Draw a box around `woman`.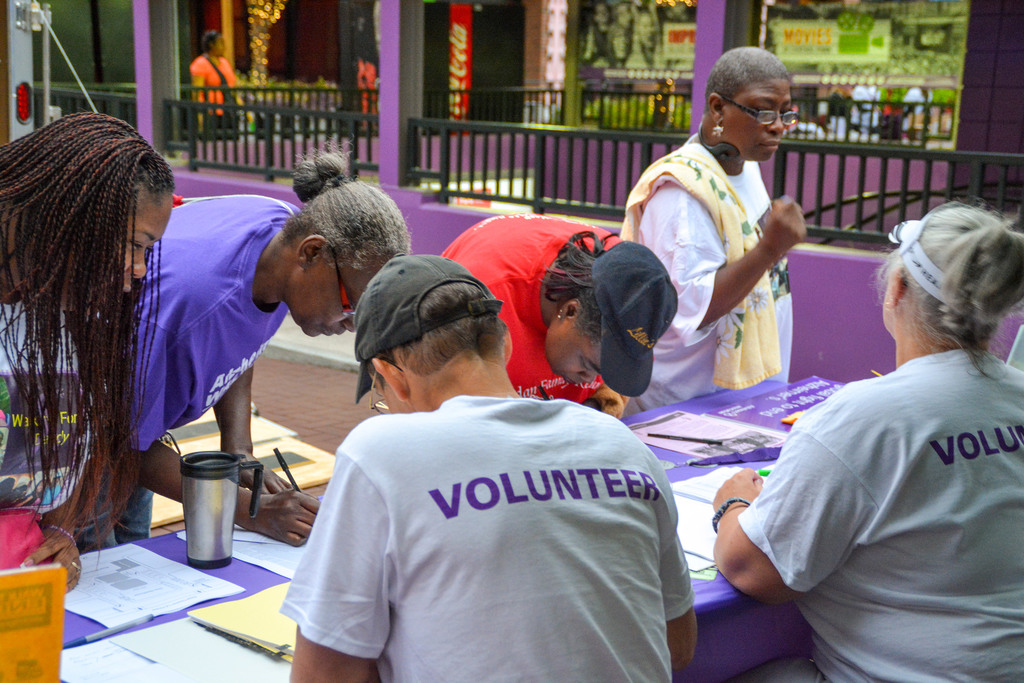
440:214:621:403.
